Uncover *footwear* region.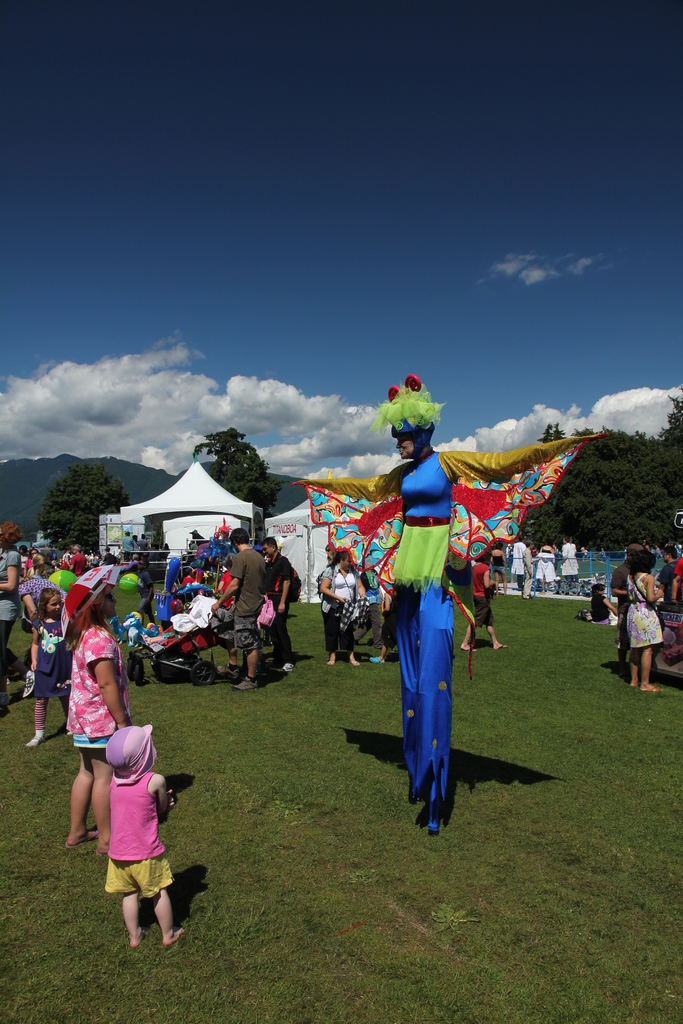
Uncovered: (x1=69, y1=833, x2=104, y2=847).
